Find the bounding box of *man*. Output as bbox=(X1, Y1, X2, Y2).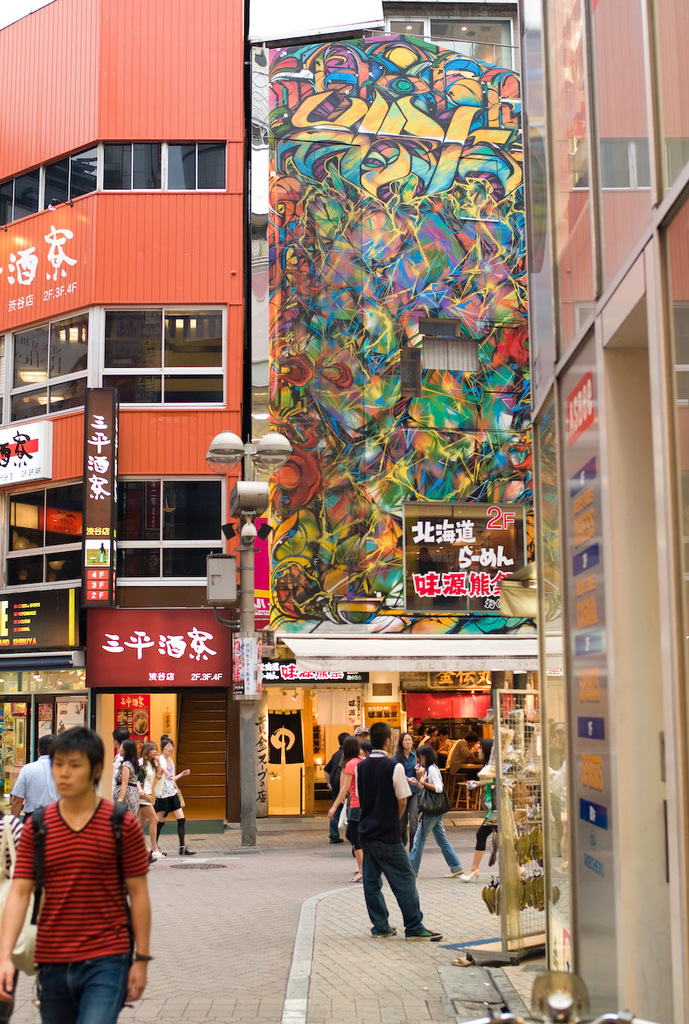
bbox=(10, 730, 60, 821).
